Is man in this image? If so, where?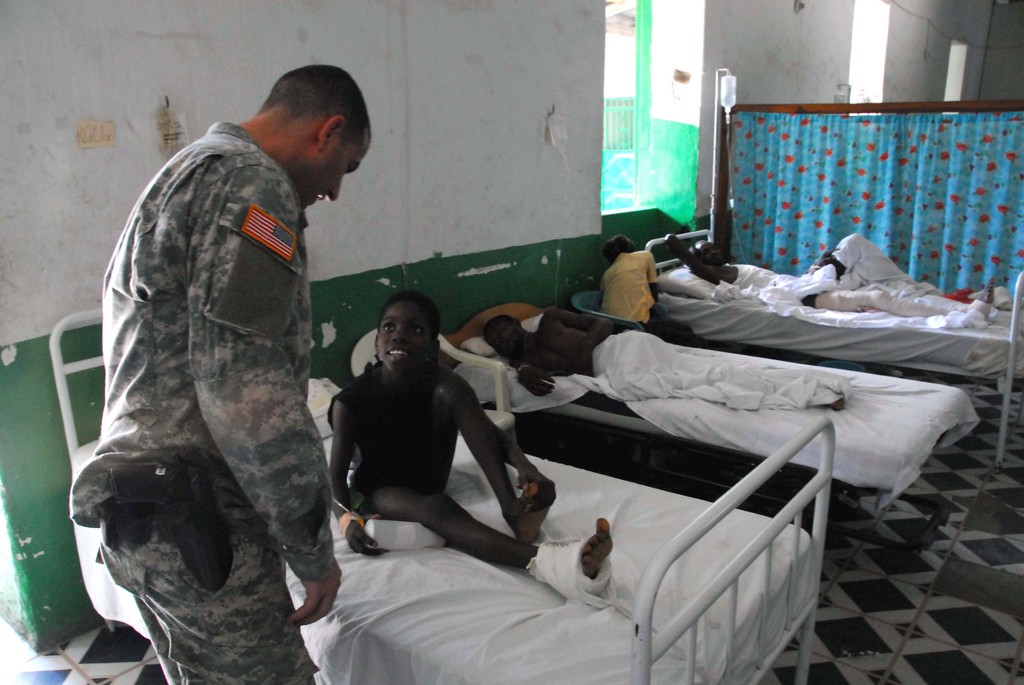
Yes, at left=68, top=63, right=375, bottom=684.
